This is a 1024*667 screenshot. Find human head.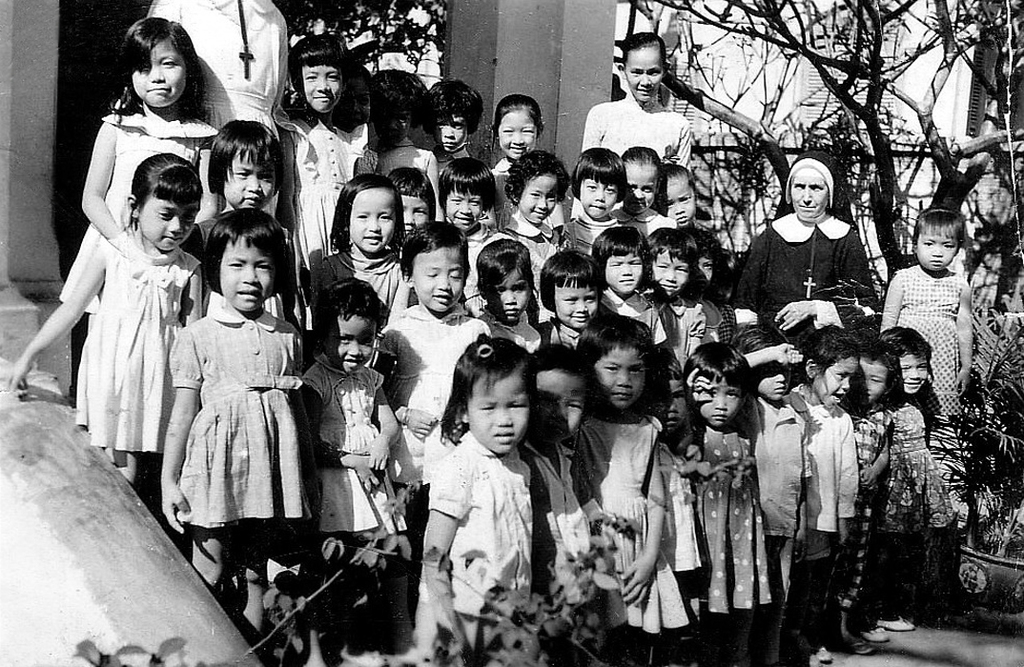
Bounding box: bbox=(503, 149, 571, 226).
